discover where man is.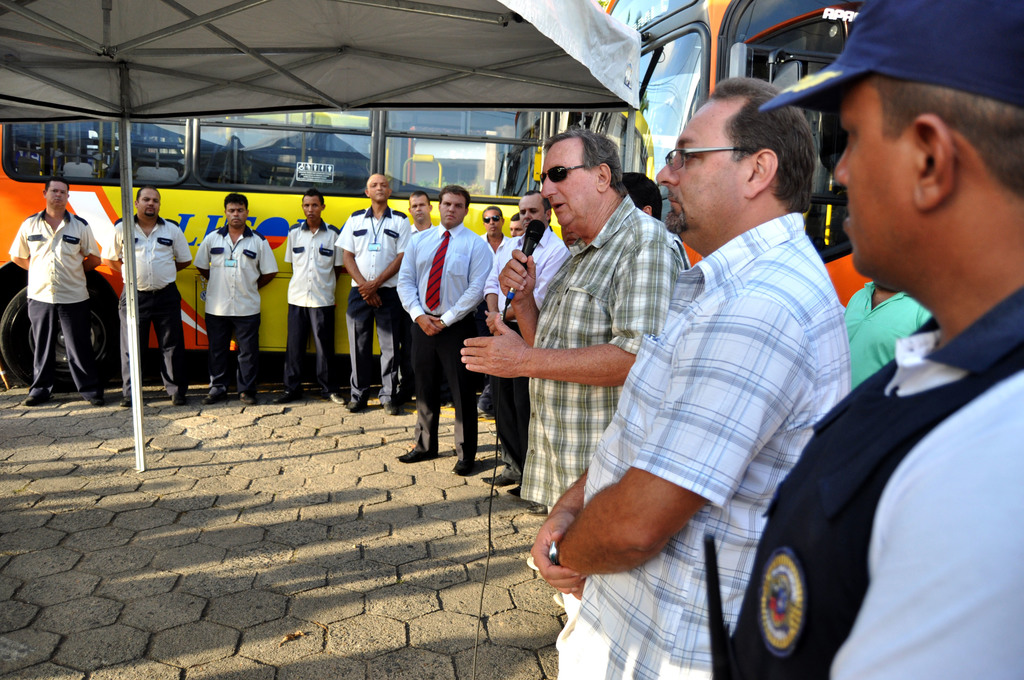
Discovered at [275, 189, 347, 407].
